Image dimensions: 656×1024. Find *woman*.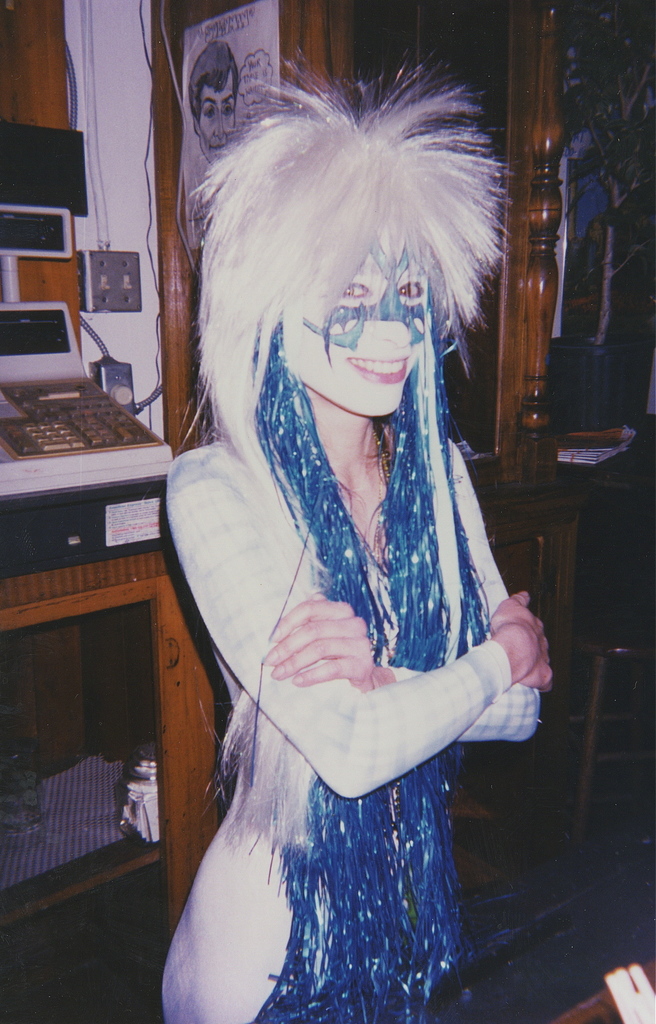
167, 54, 548, 1023.
